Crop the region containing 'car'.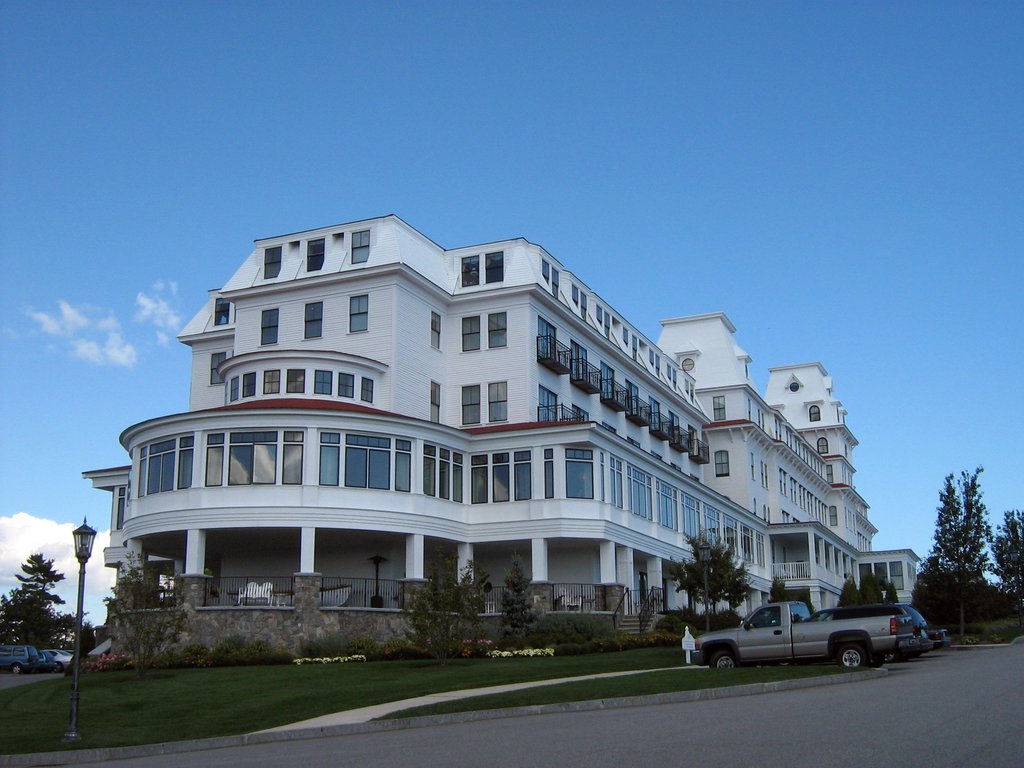
Crop region: bbox(36, 647, 54, 673).
